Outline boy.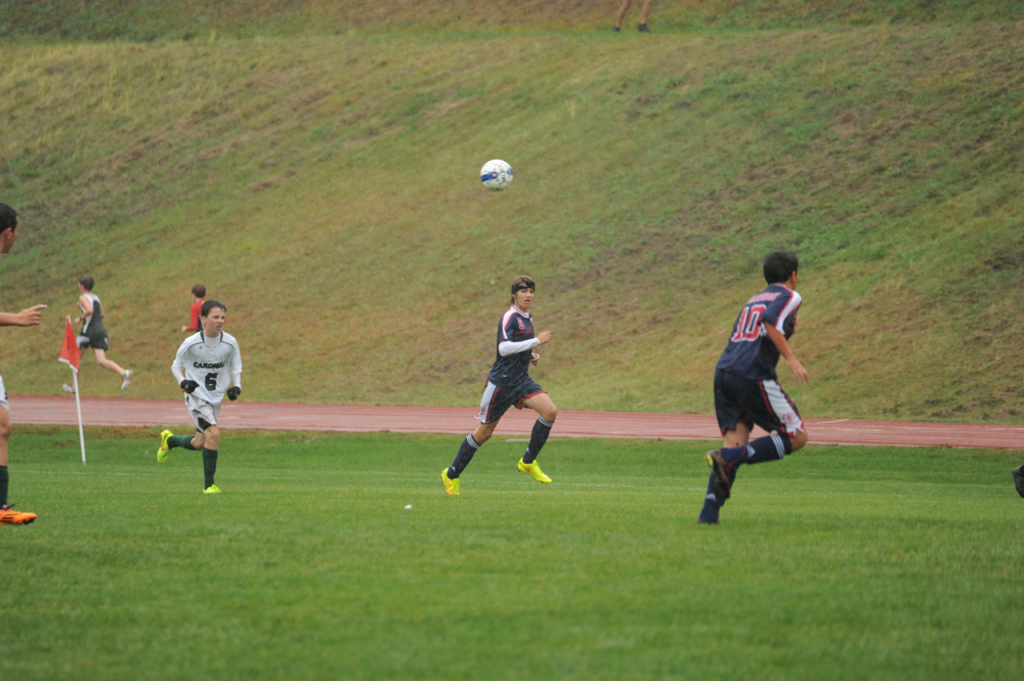
Outline: locate(441, 273, 557, 496).
